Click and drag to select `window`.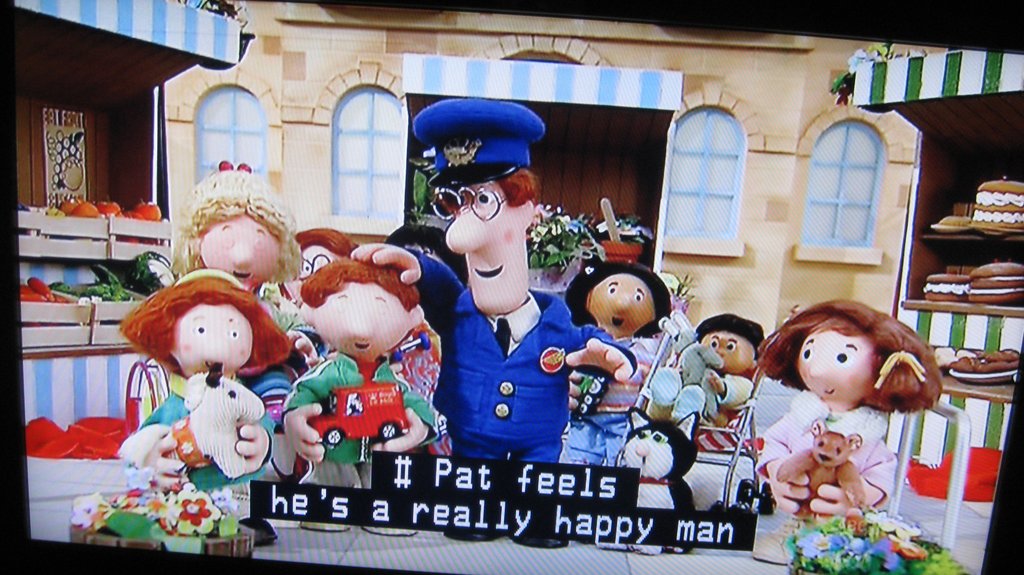
Selection: (315,82,405,240).
